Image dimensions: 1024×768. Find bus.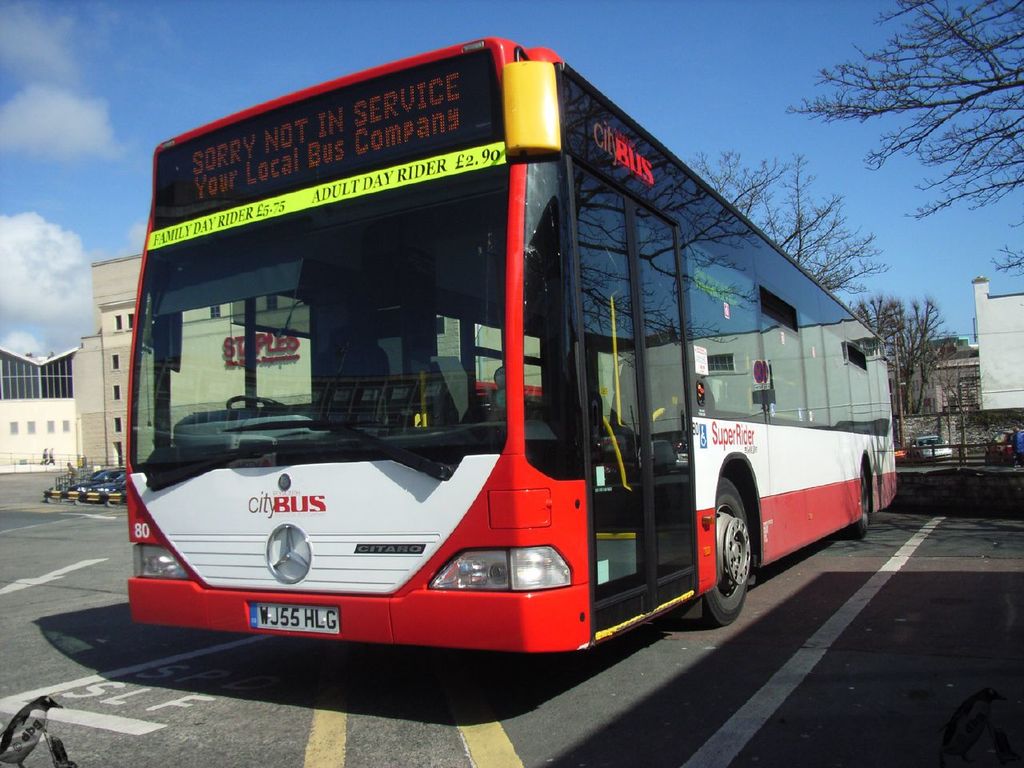
l=124, t=34, r=902, b=654.
